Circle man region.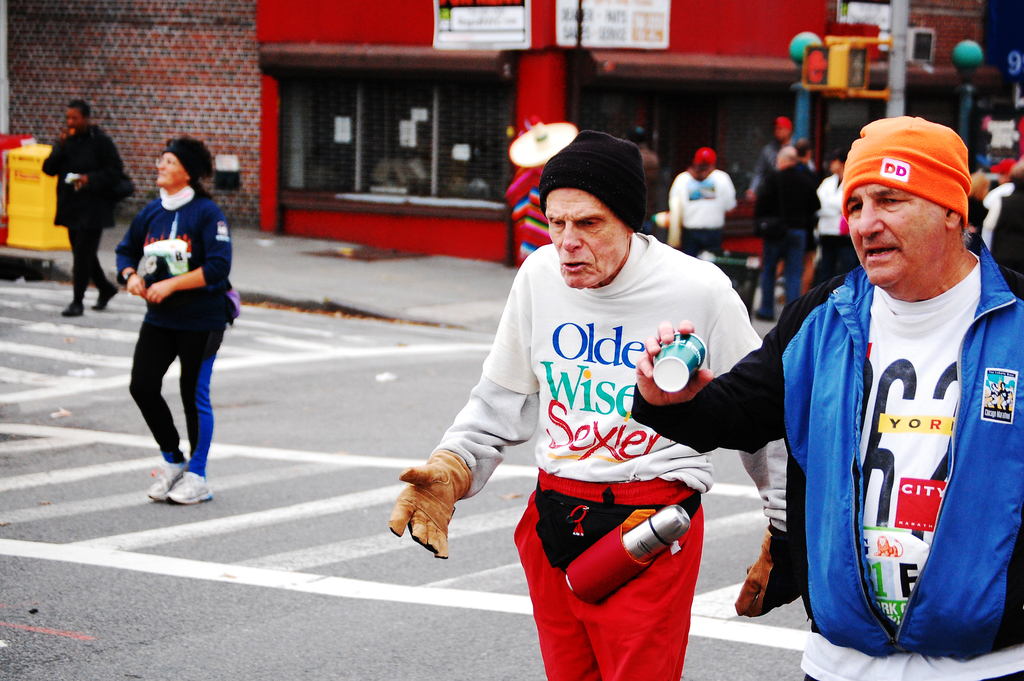
Region: bbox=(632, 113, 1023, 680).
